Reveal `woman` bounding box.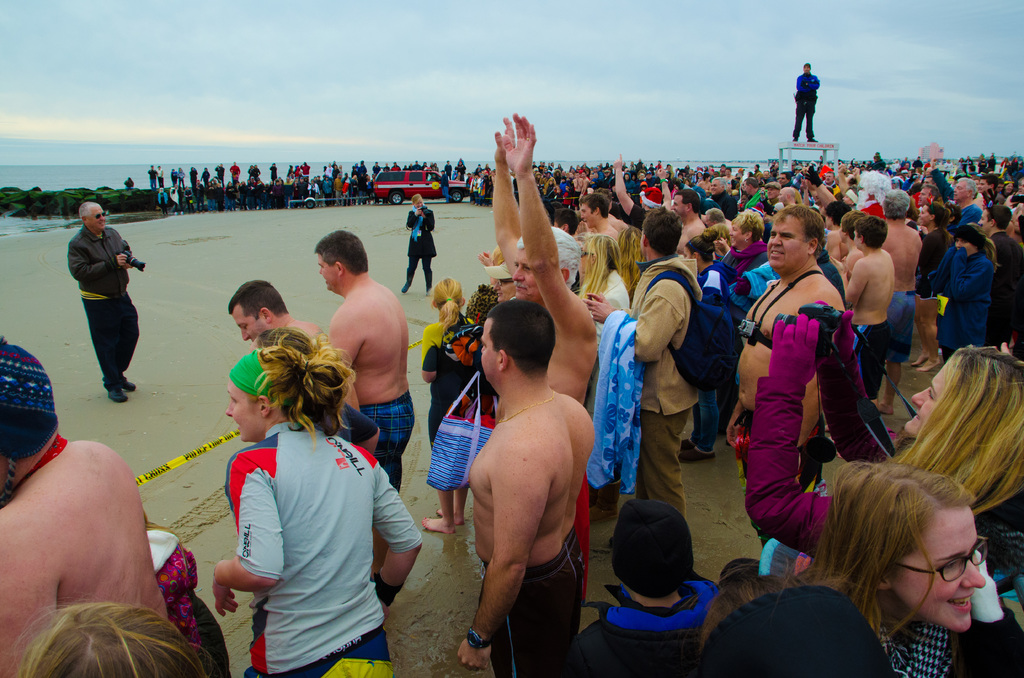
Revealed: locate(554, 231, 633, 528).
